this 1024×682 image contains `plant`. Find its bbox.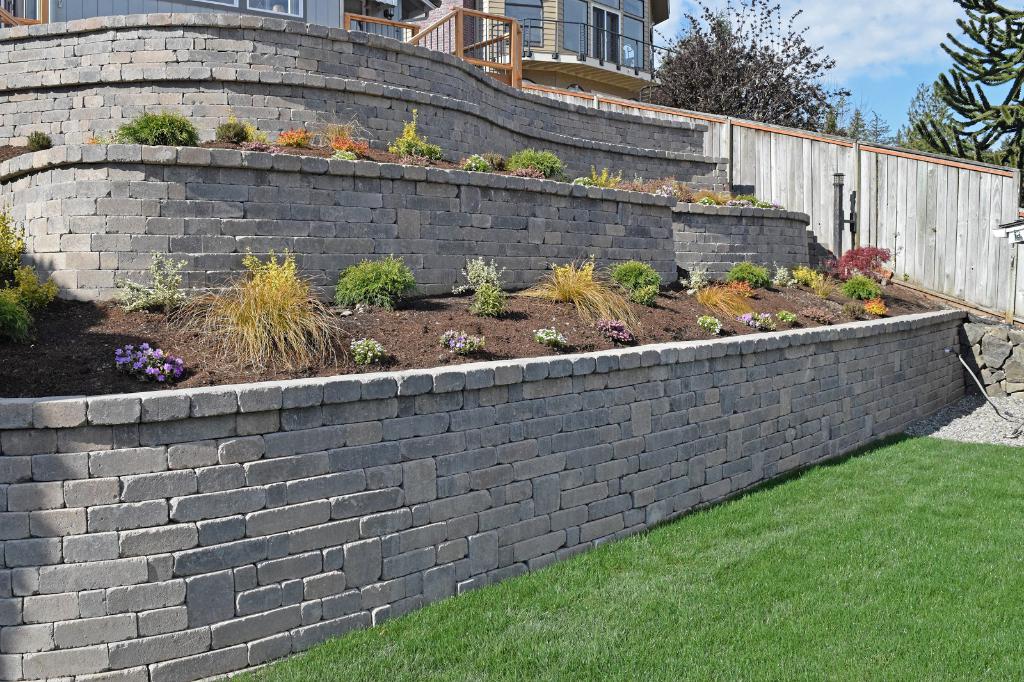
241:123:268:145.
